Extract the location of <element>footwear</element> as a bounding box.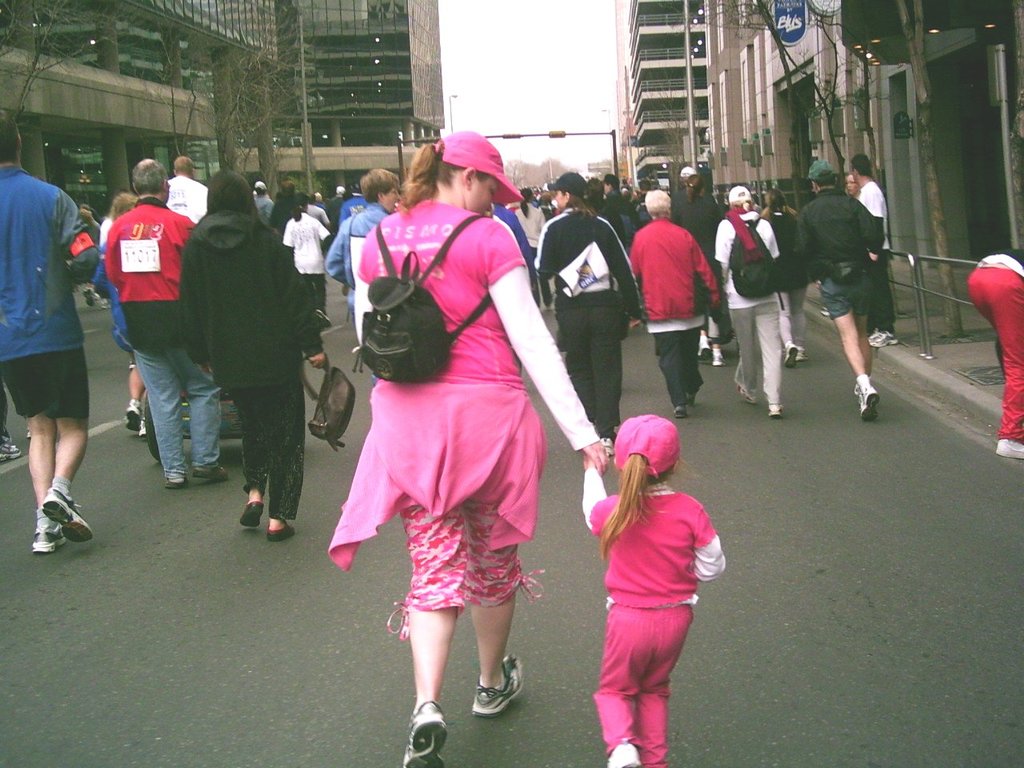
x1=469 y1=650 x2=529 y2=718.
